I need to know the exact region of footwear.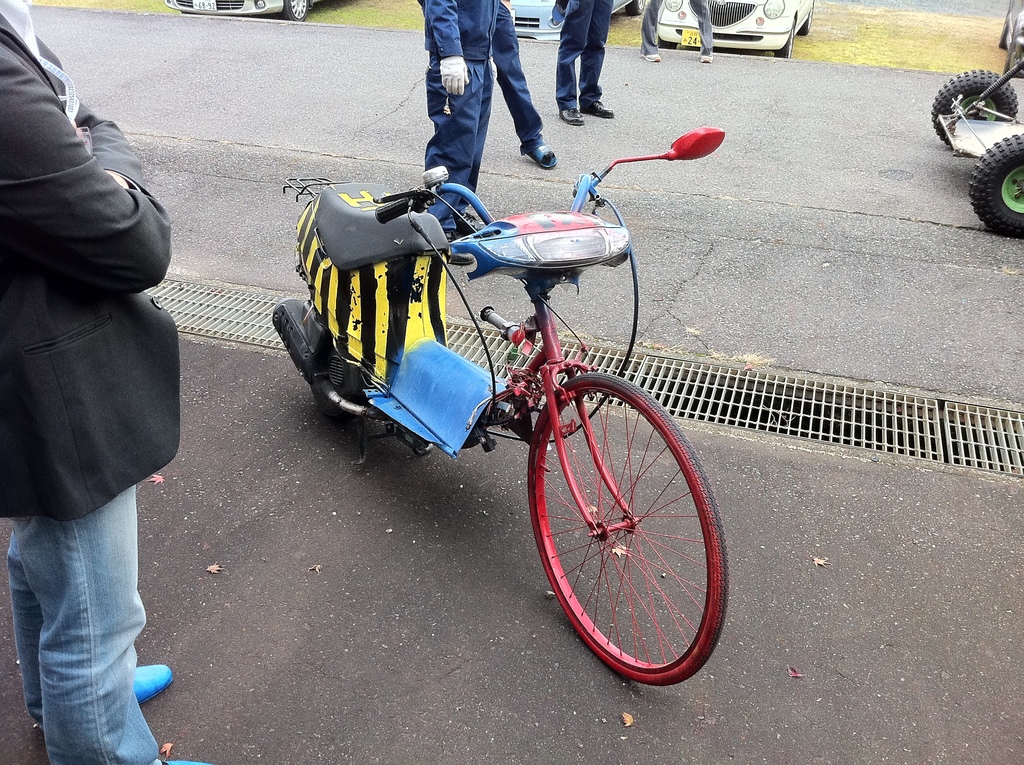
Region: <region>639, 54, 664, 60</region>.
